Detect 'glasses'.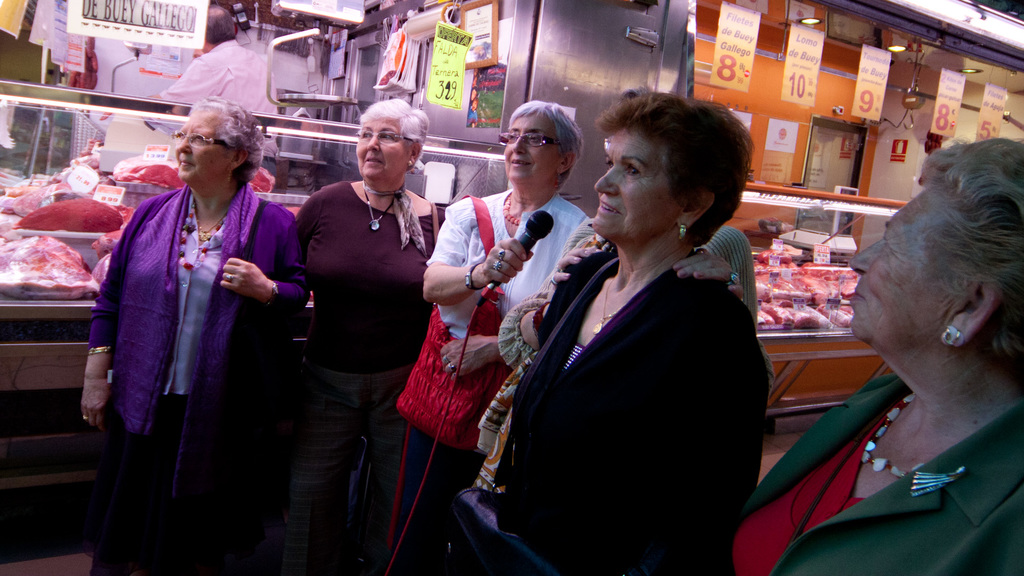
Detected at {"left": 358, "top": 129, "right": 410, "bottom": 143}.
